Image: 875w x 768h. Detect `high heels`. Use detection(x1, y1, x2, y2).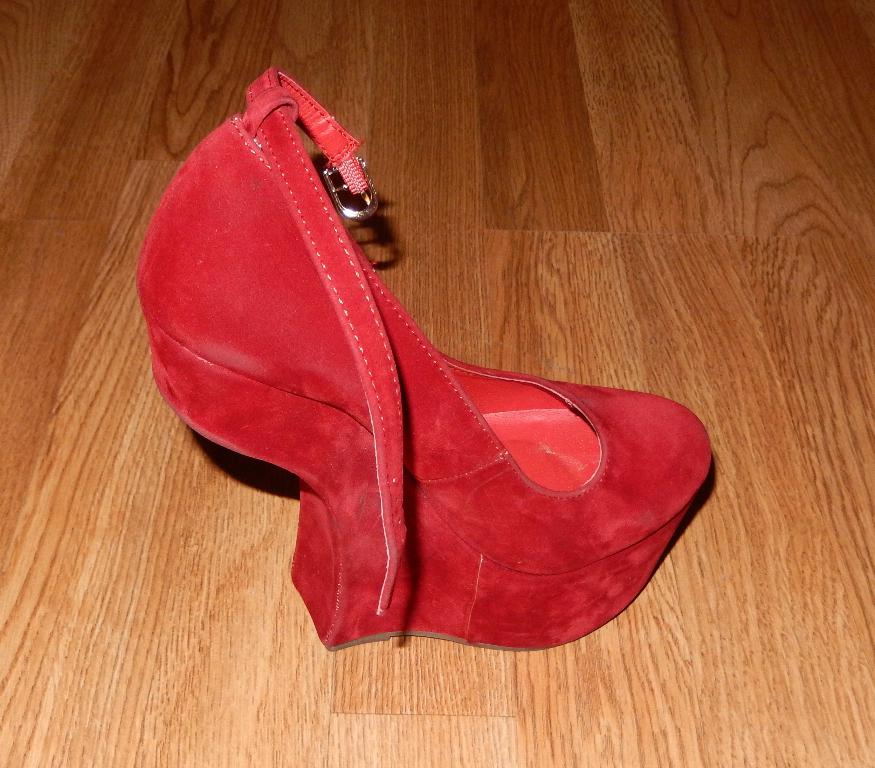
detection(136, 68, 710, 646).
